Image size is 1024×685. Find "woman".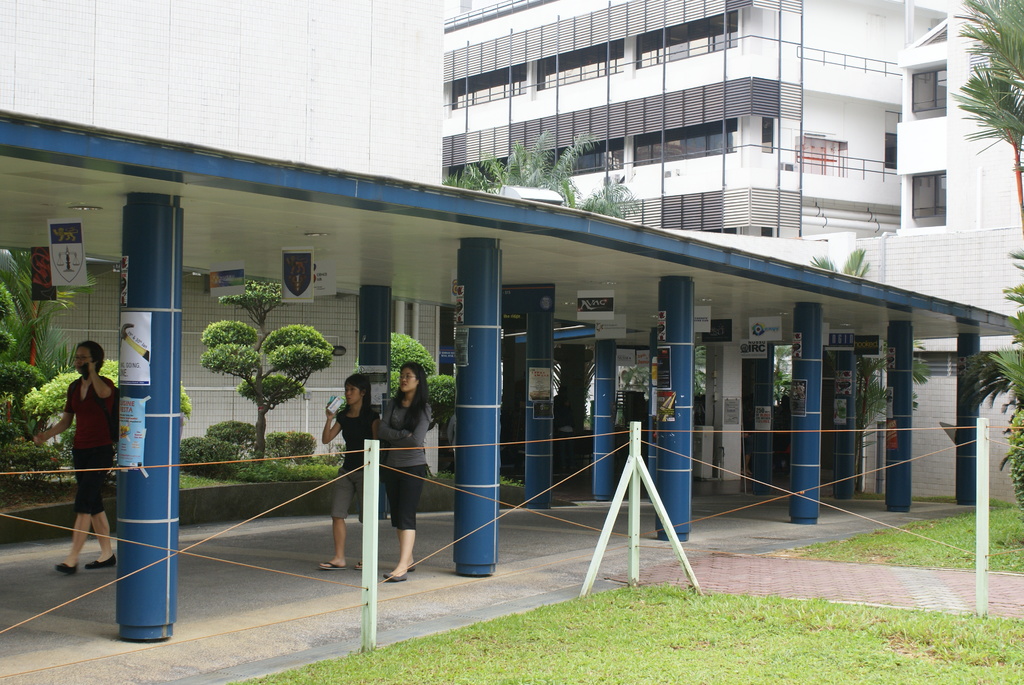
region(378, 354, 445, 587).
